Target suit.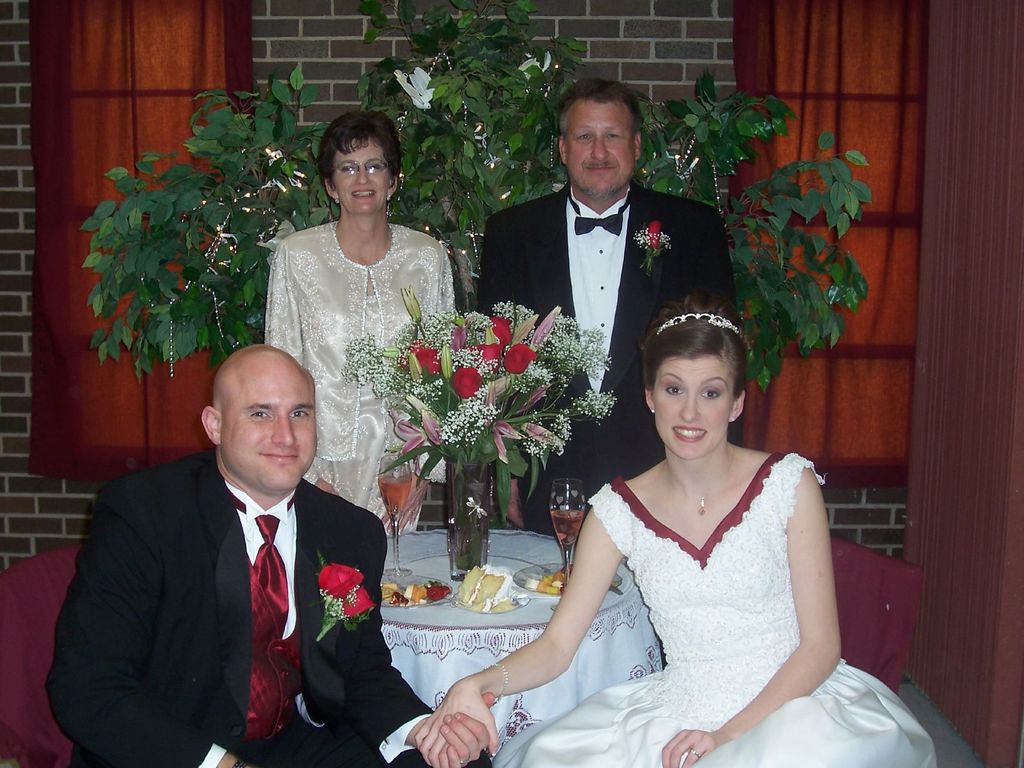
Target region: x1=468 y1=177 x2=742 y2=533.
